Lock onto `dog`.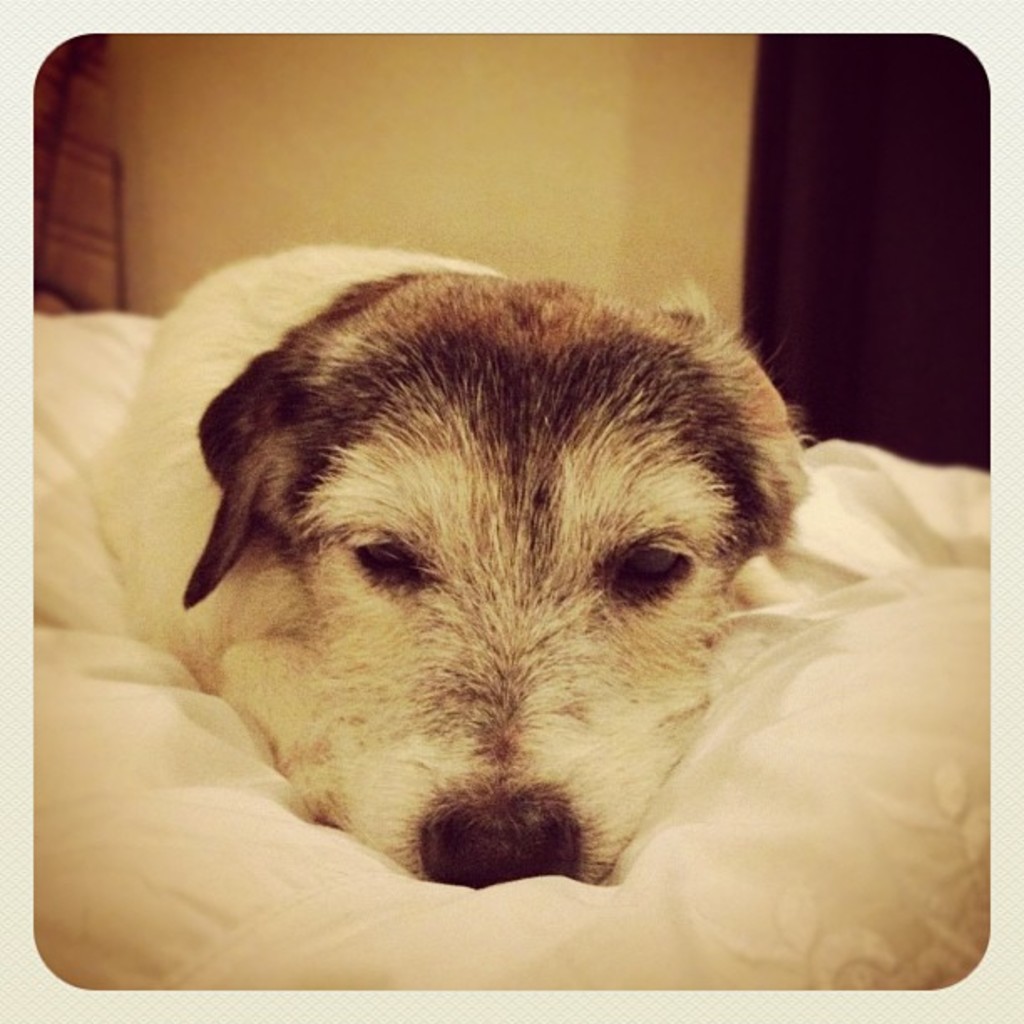
Locked: left=80, top=239, right=817, bottom=890.
